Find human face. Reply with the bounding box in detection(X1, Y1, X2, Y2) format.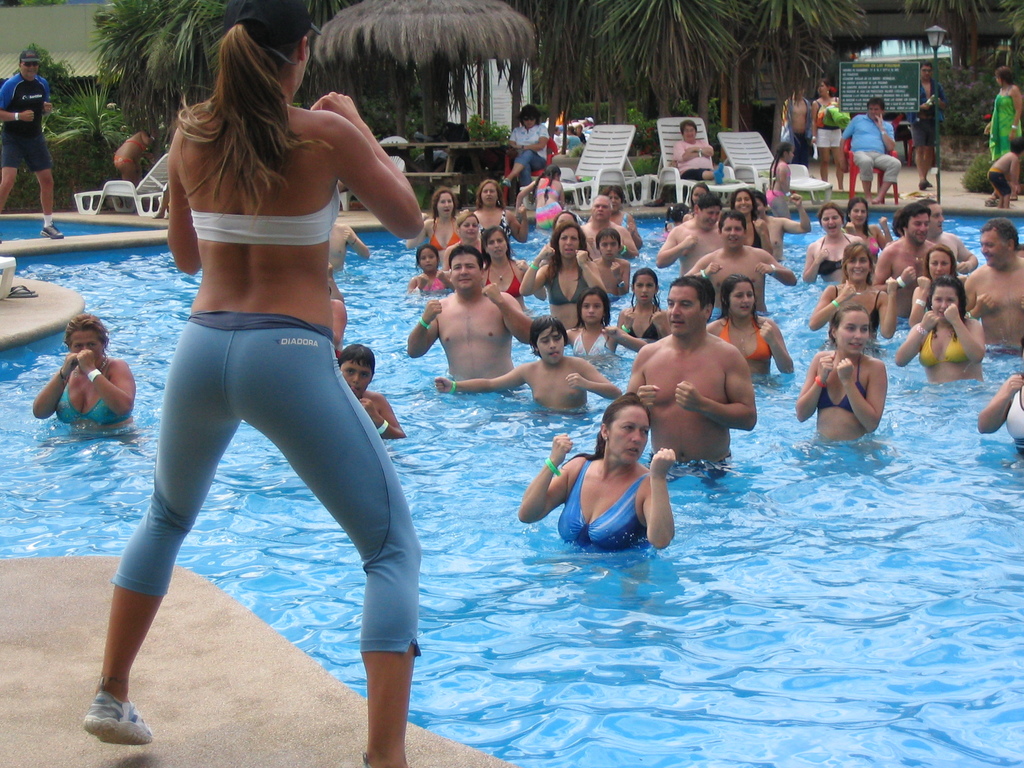
detection(836, 314, 871, 359).
